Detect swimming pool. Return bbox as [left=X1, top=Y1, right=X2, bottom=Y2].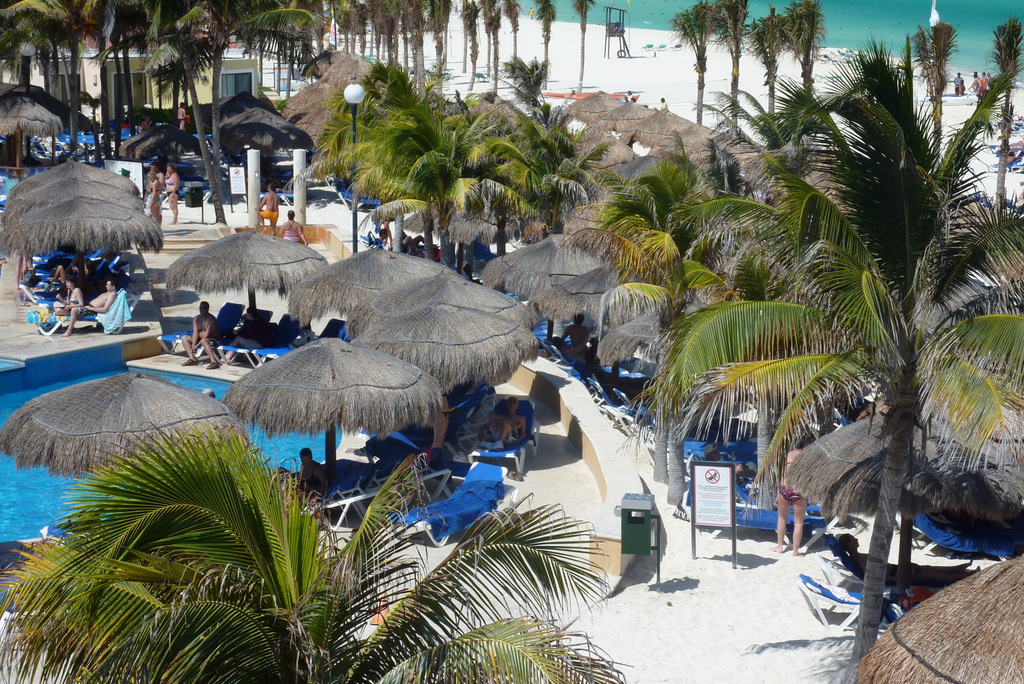
[left=0, top=336, right=347, bottom=553].
